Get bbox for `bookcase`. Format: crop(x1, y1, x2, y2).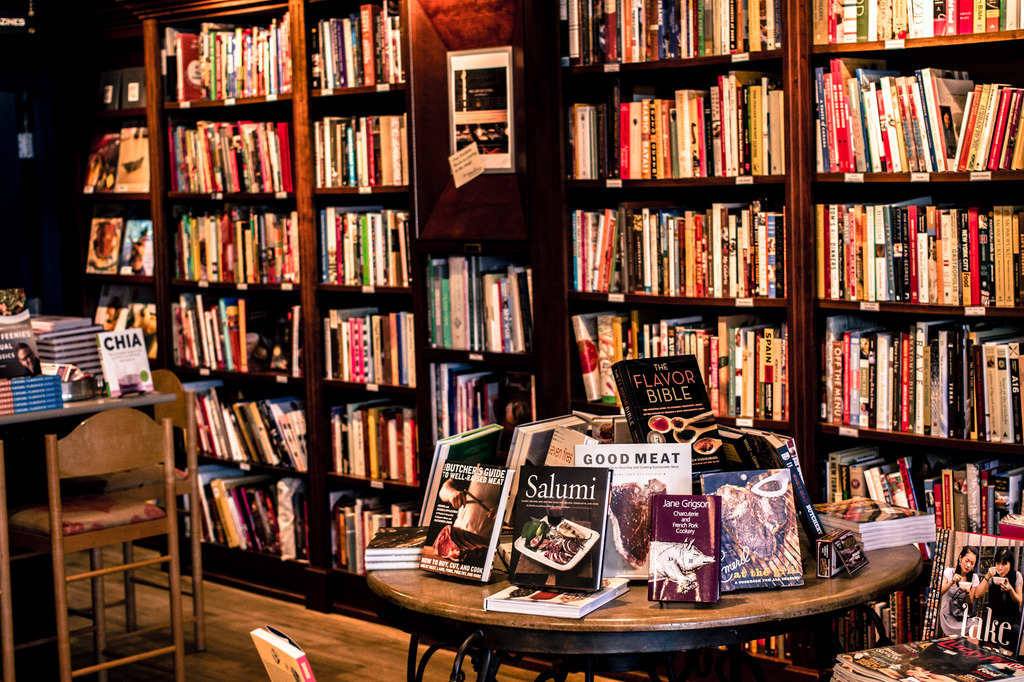
crop(79, 0, 1023, 667).
